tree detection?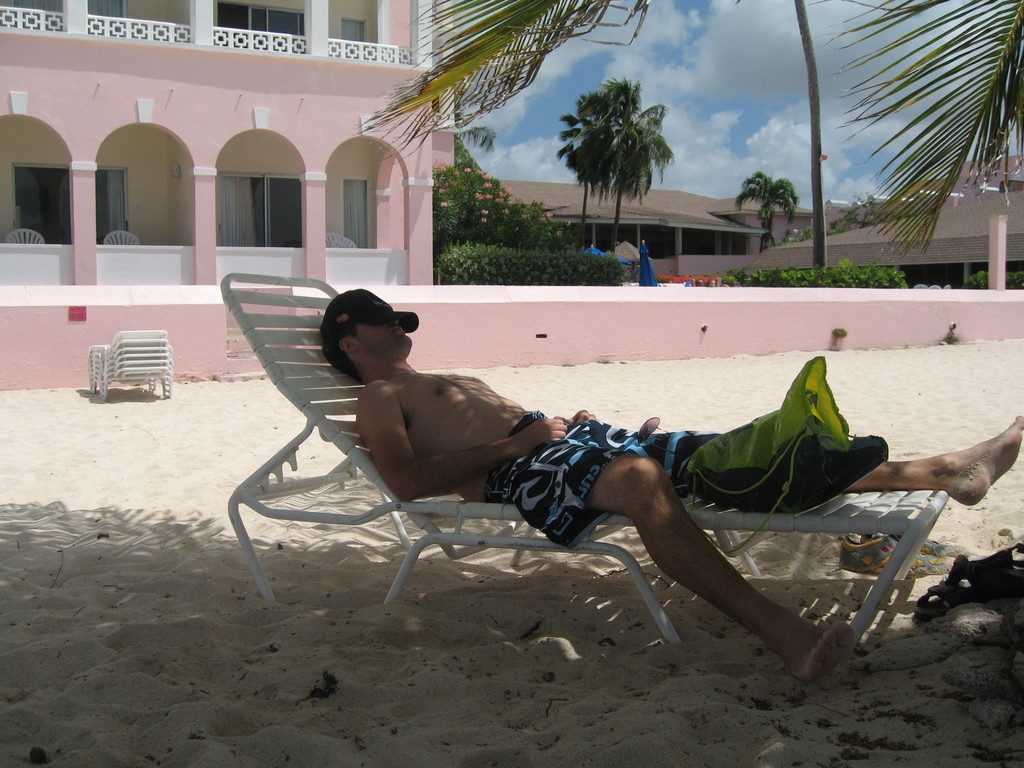
799:191:909:237
